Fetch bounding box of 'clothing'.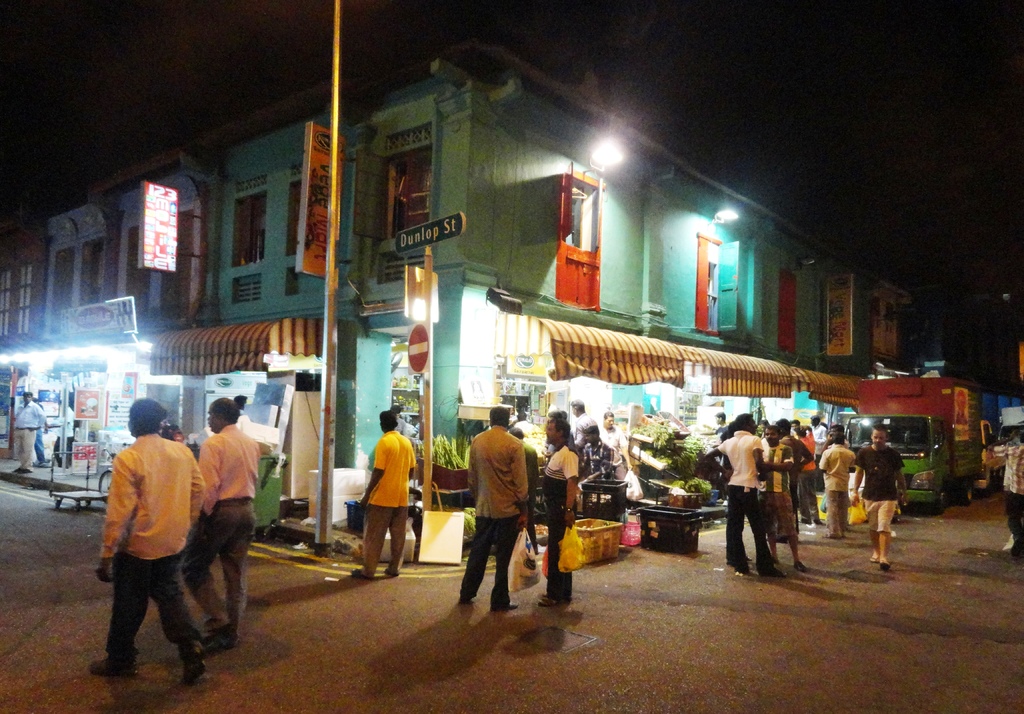
Bbox: l=10, t=401, r=49, b=471.
